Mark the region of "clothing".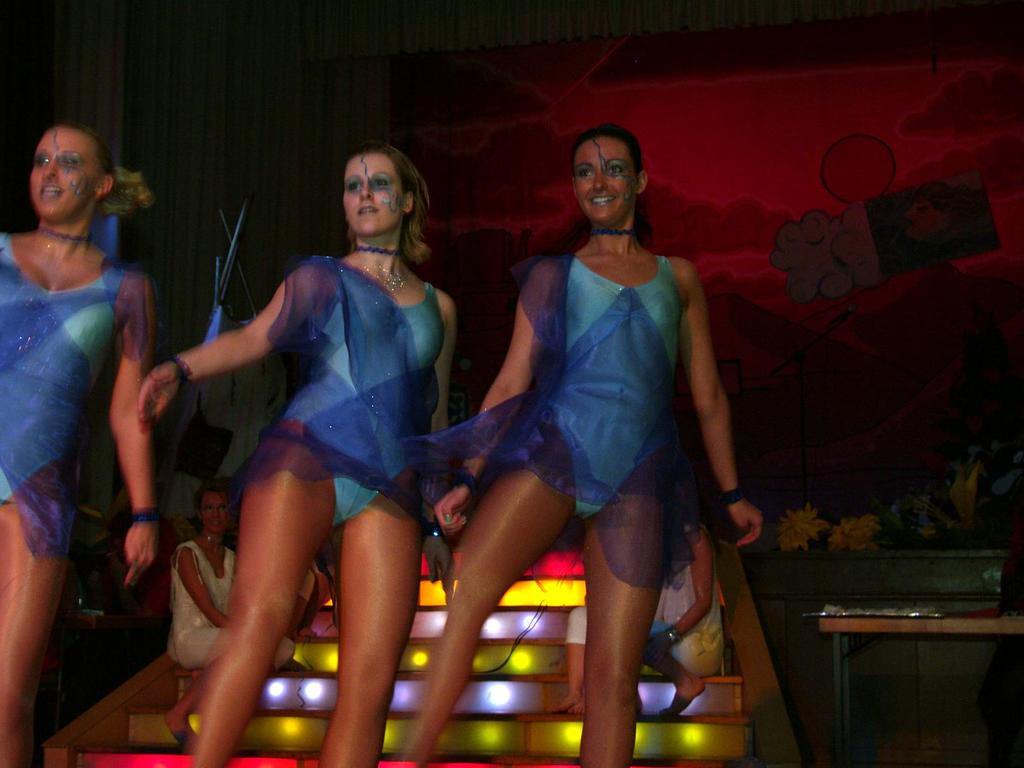
Region: [0,228,154,559].
